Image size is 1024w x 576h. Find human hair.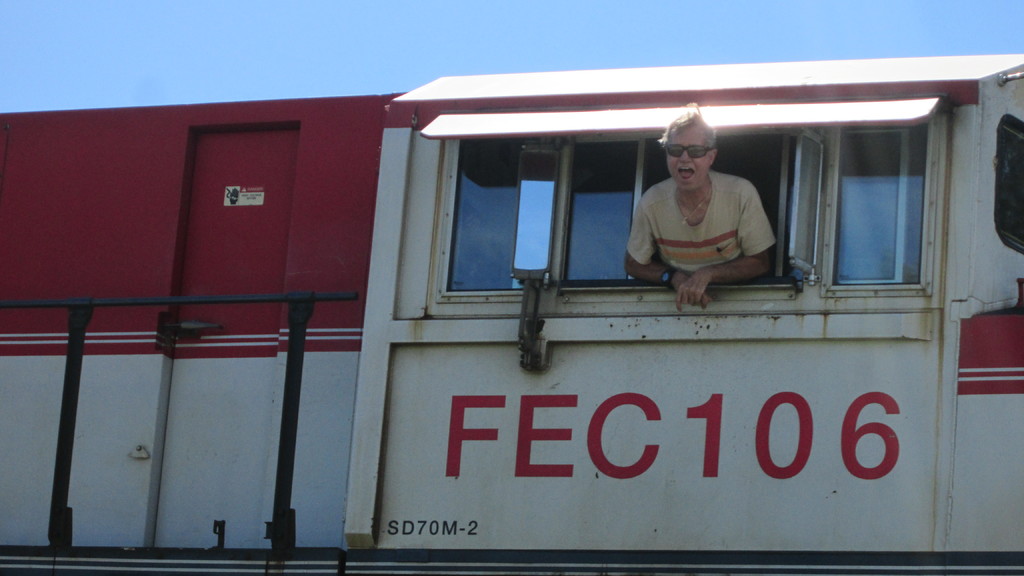
l=658, t=100, r=712, b=147.
